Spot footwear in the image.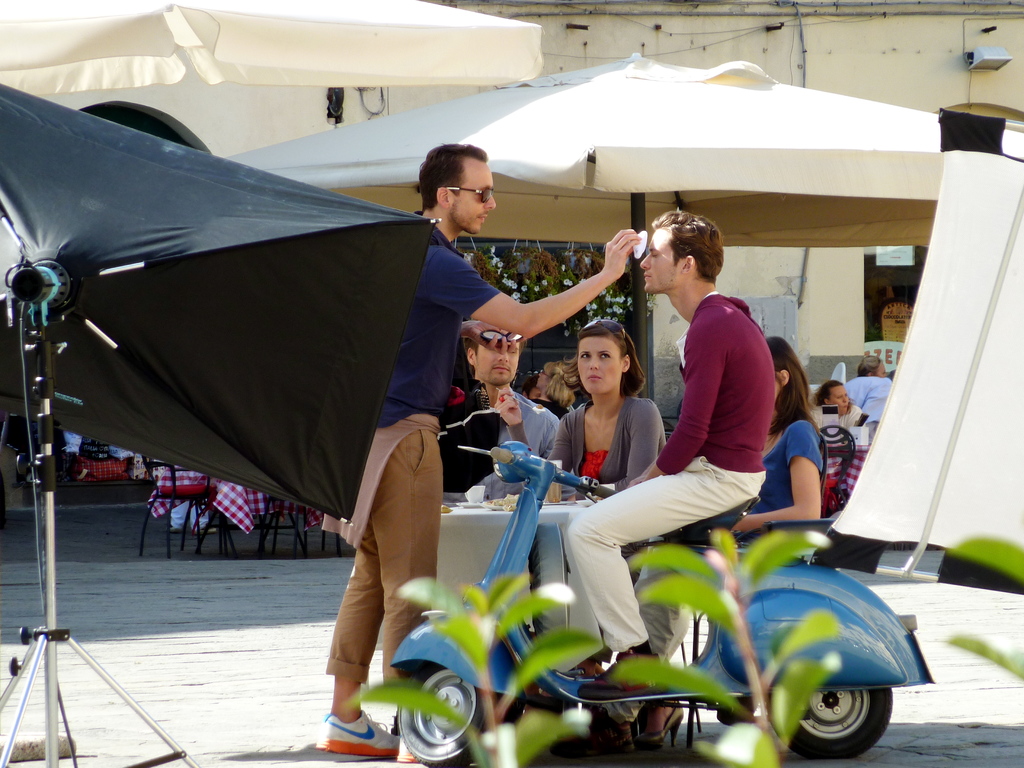
footwear found at 321:705:397:750.
